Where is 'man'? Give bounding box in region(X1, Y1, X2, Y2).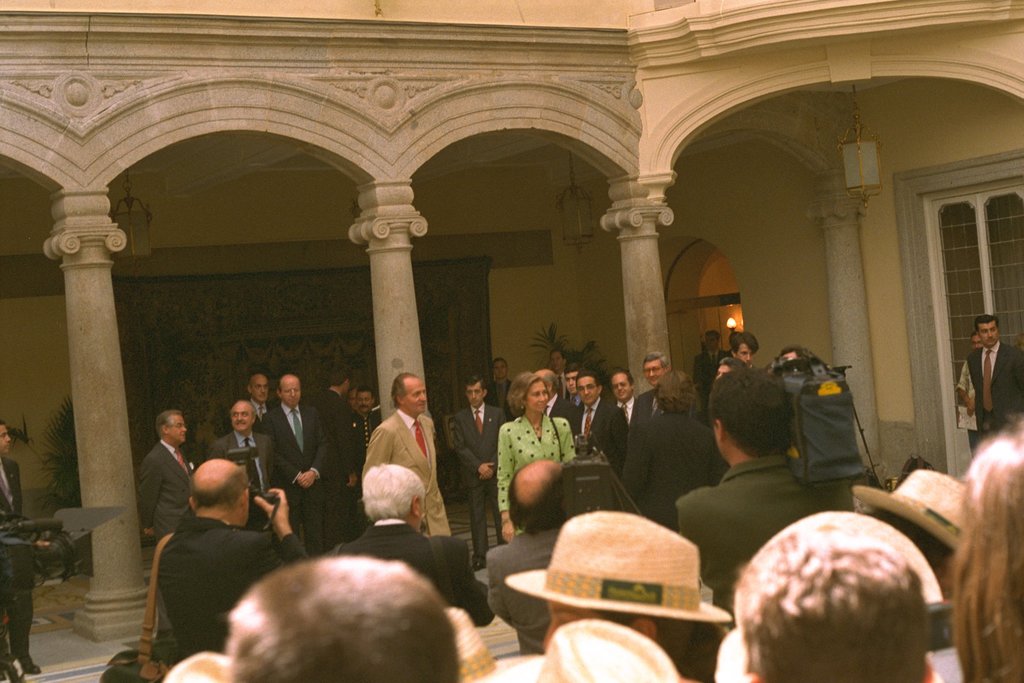
region(0, 423, 53, 682).
